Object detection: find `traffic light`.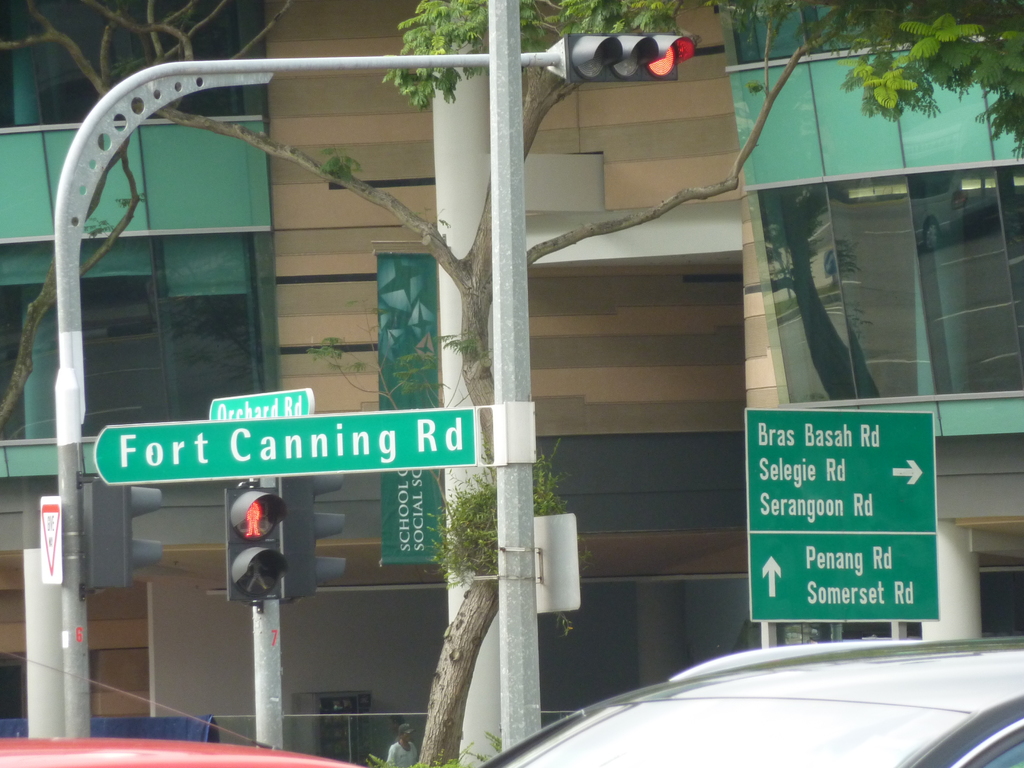
<box>564,31,694,84</box>.
